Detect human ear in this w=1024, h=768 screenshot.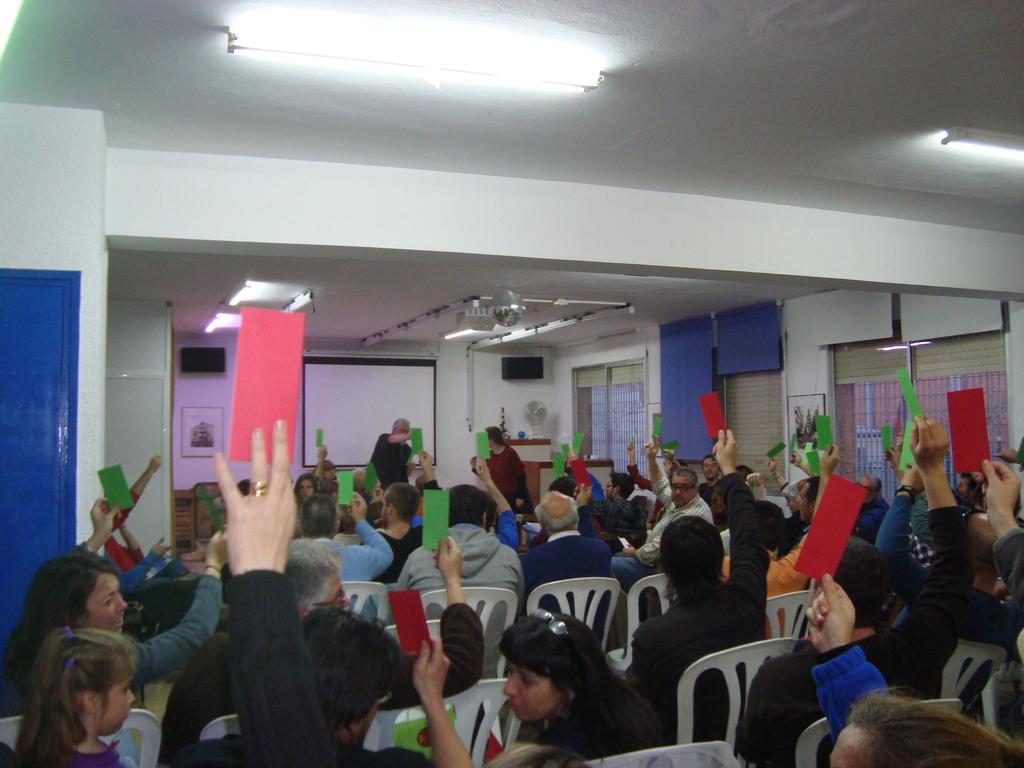
Detection: 80/691/92/717.
